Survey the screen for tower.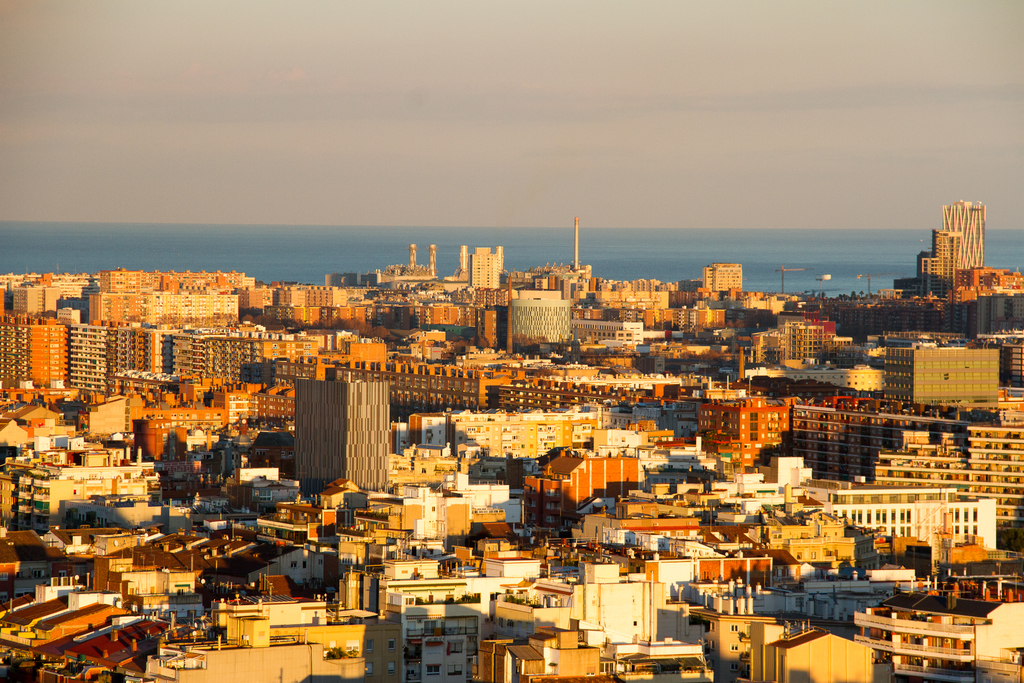
Survey found: 285 367 397 497.
